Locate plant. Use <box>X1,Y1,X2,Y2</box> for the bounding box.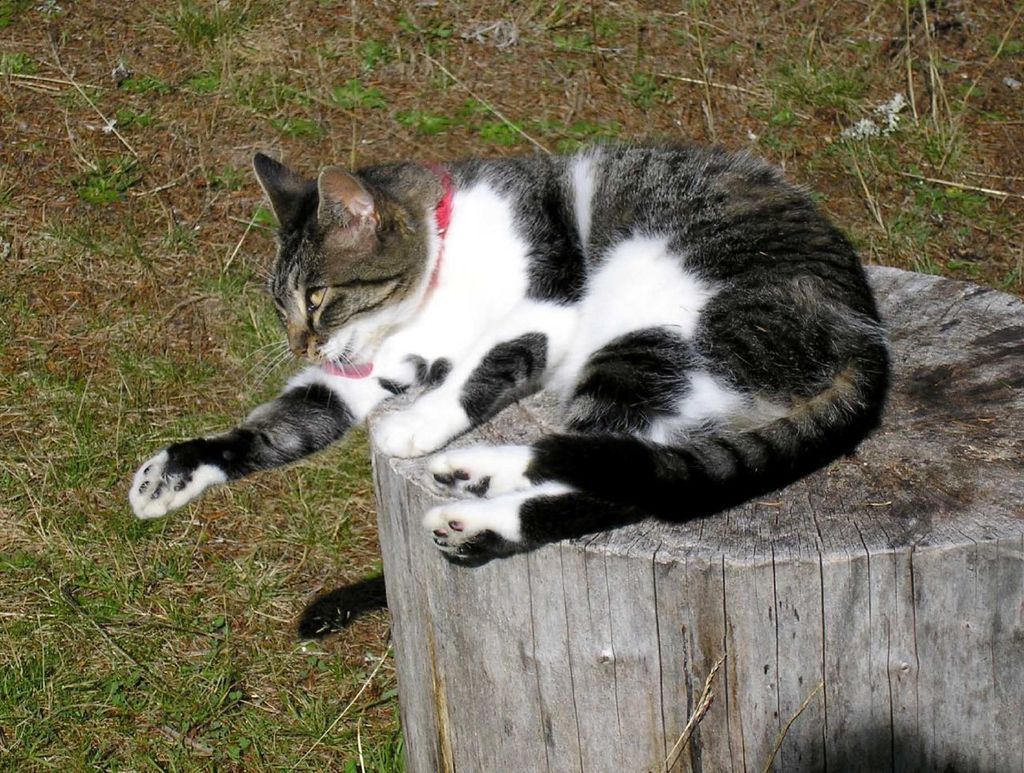
<box>772,54,868,112</box>.
